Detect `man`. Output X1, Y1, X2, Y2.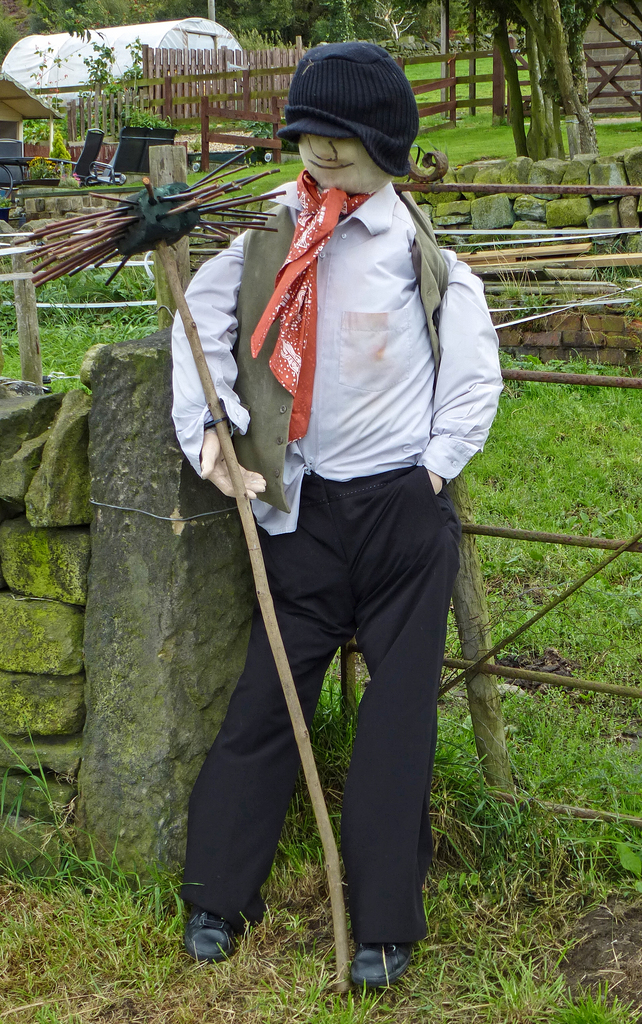
201, 79, 492, 973.
